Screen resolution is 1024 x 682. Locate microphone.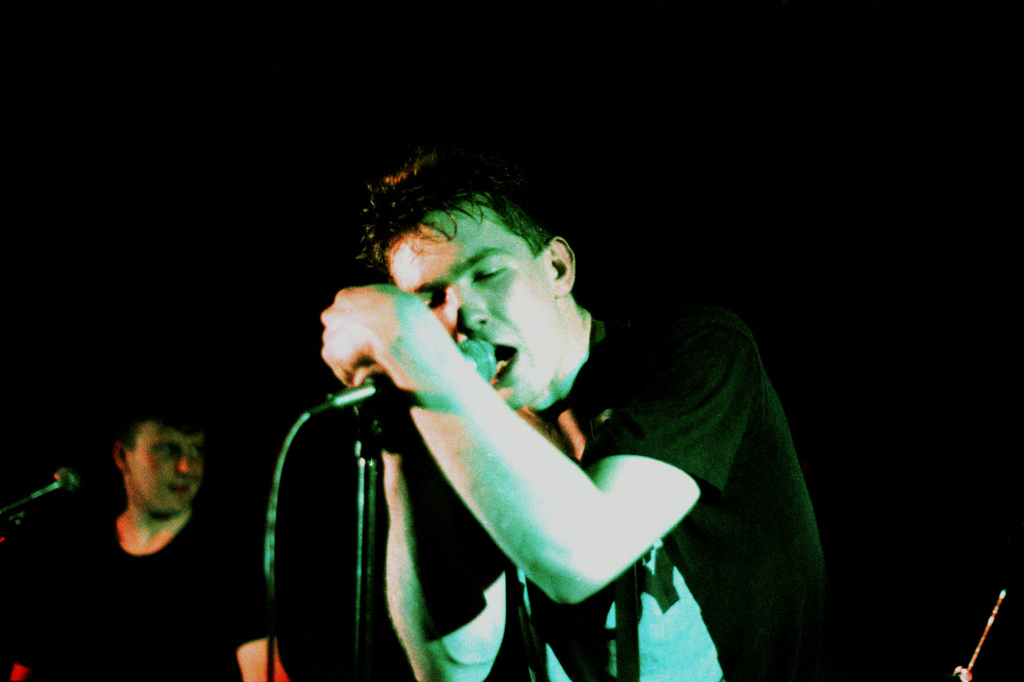
Rect(310, 271, 509, 396).
